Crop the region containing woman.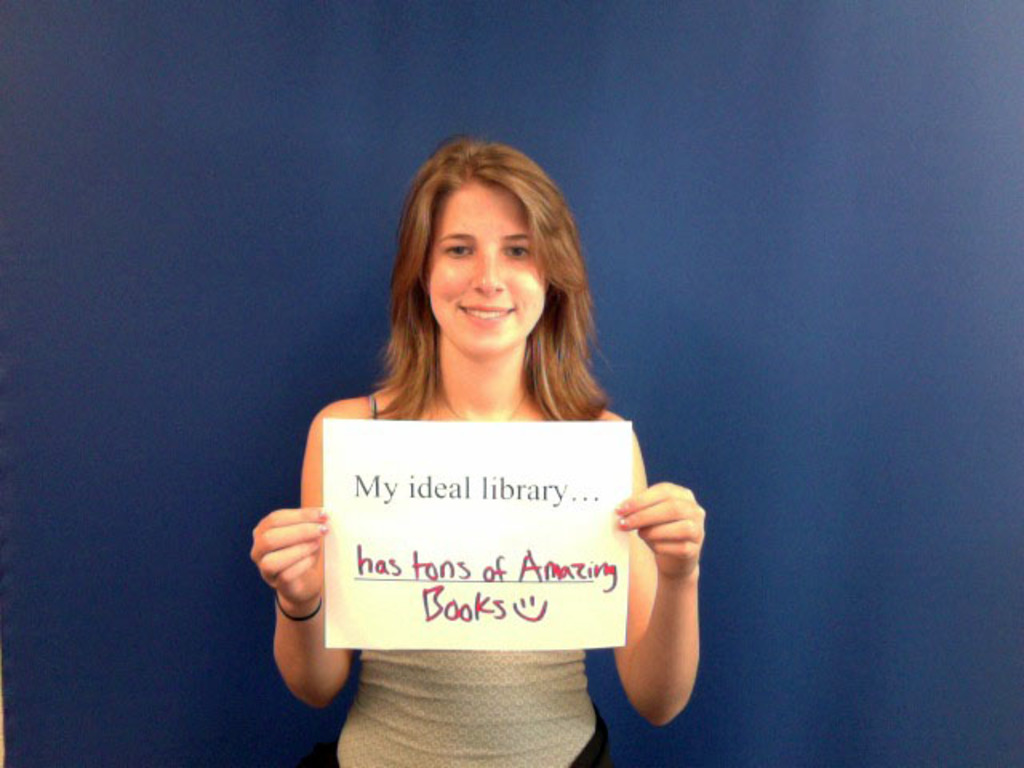
Crop region: 246/128/706/766.
